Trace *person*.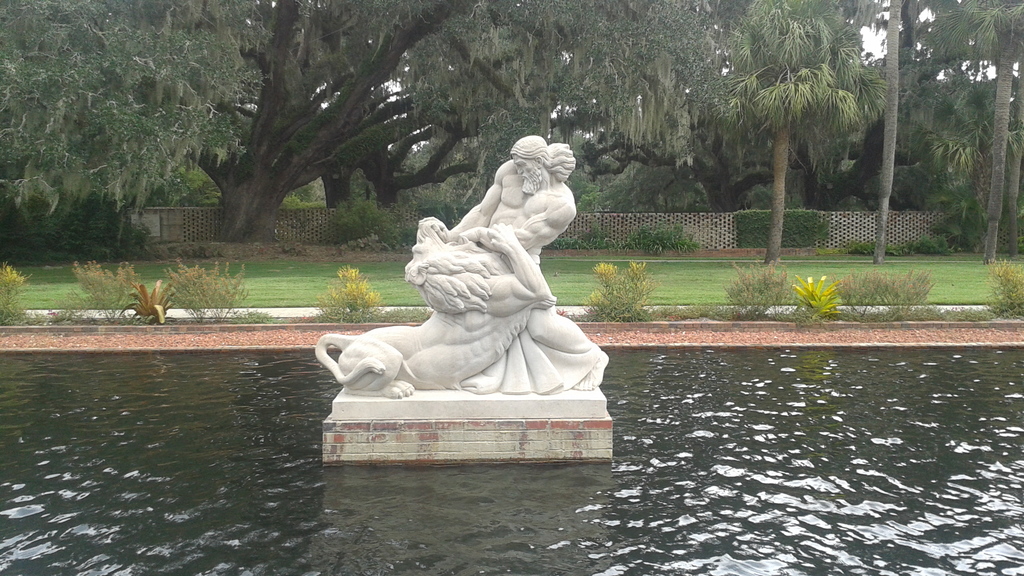
Traced to select_region(452, 136, 610, 398).
